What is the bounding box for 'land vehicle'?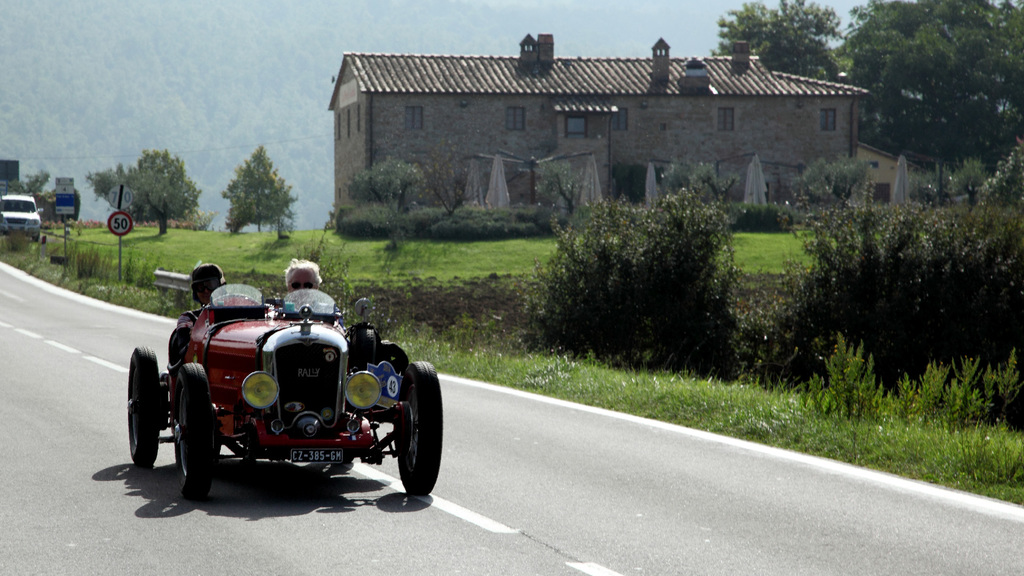
0, 192, 42, 243.
